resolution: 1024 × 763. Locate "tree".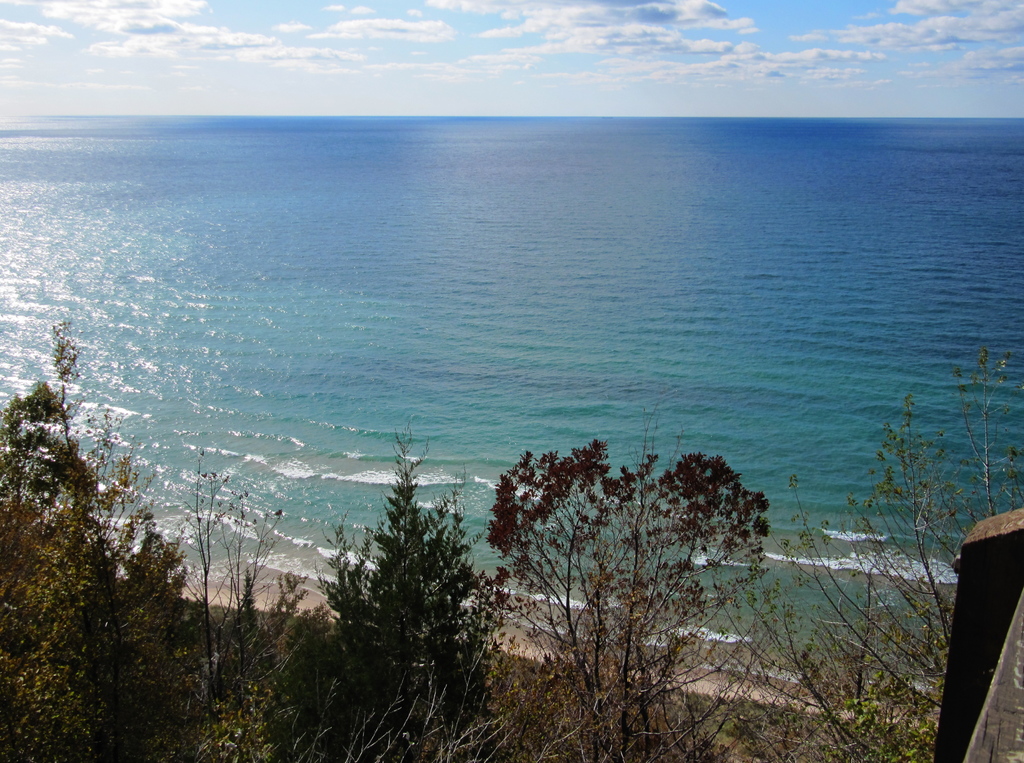
crop(186, 458, 291, 762).
